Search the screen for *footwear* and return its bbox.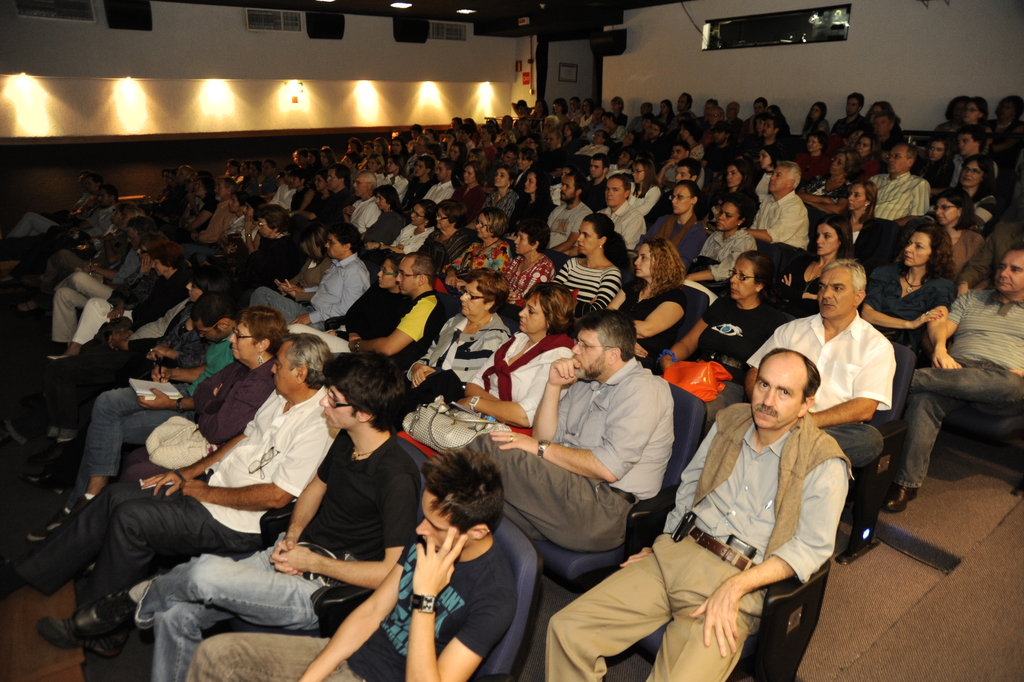
Found: 879/480/919/511.
